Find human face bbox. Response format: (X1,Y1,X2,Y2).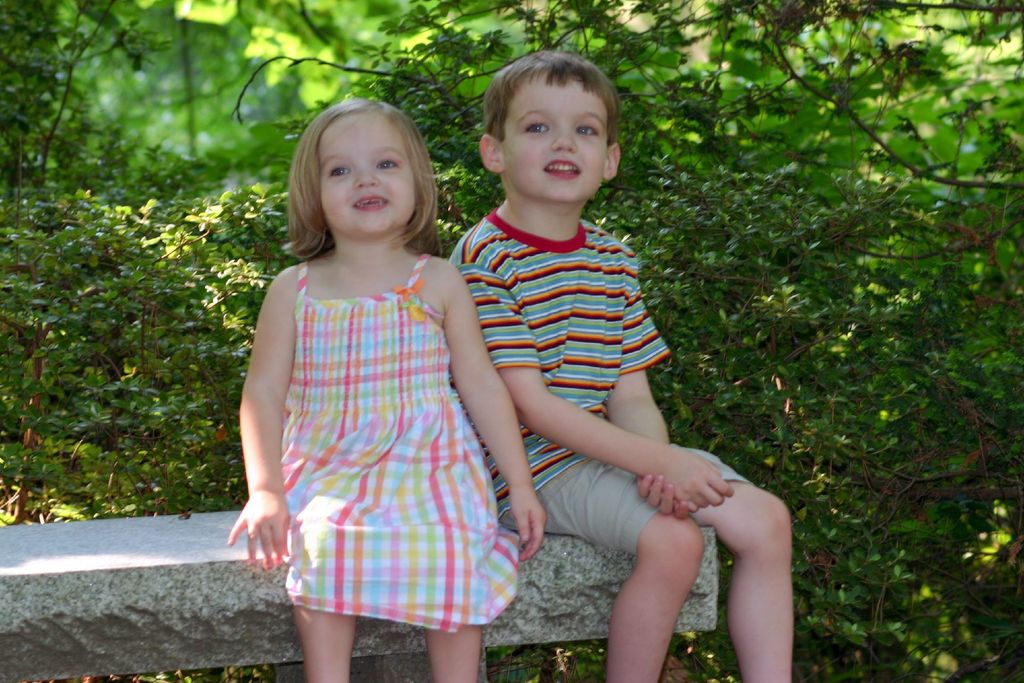
(500,80,605,206).
